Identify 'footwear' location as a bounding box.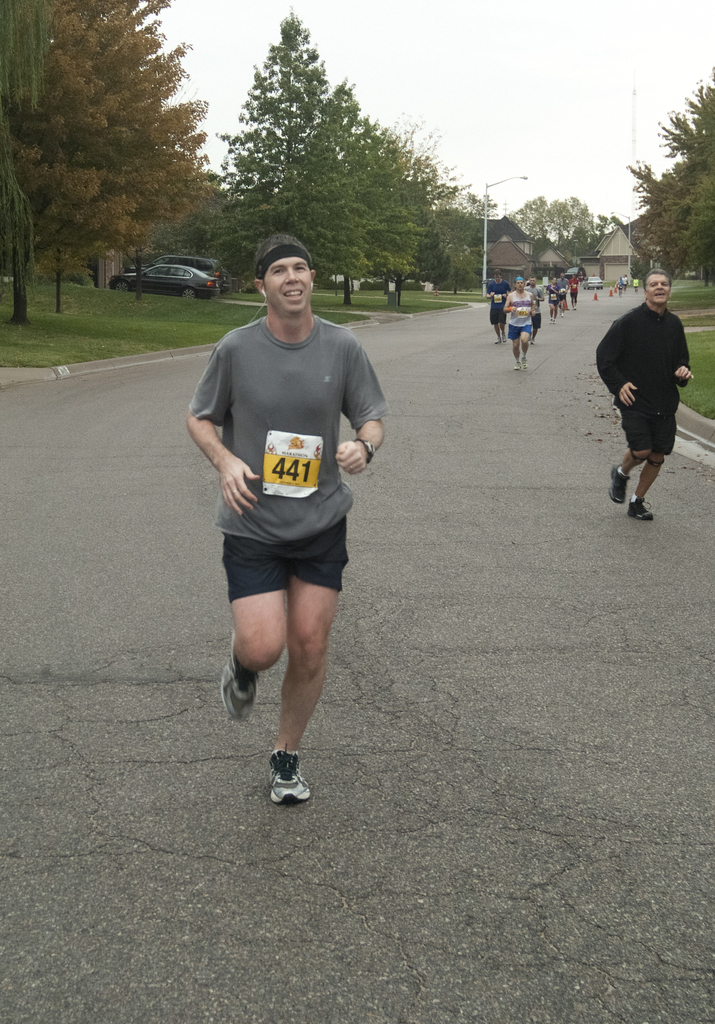
x1=260 y1=748 x2=320 y2=808.
